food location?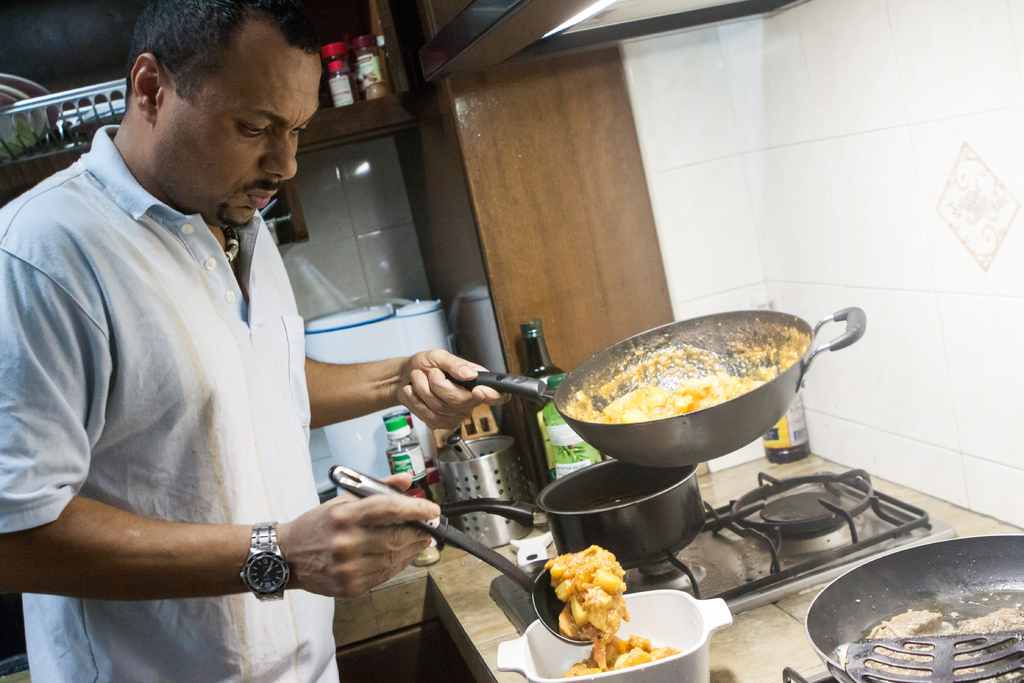
(553, 638, 693, 679)
